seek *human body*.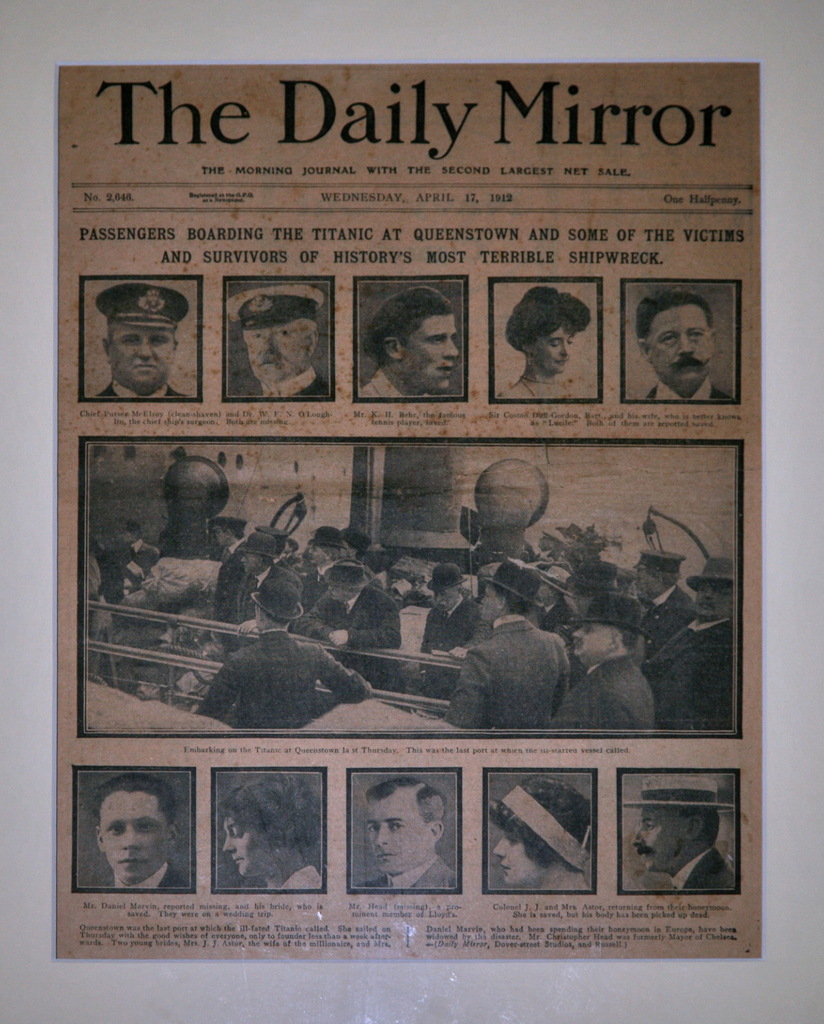
[489, 775, 590, 891].
